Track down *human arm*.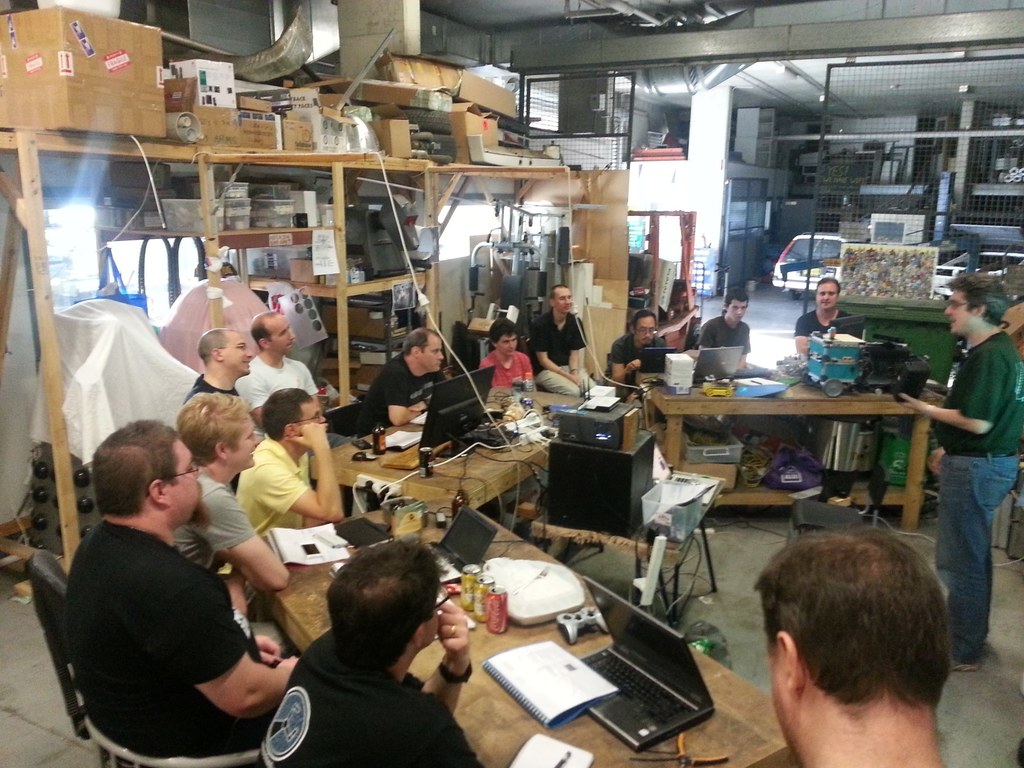
Tracked to l=406, t=372, r=449, b=409.
